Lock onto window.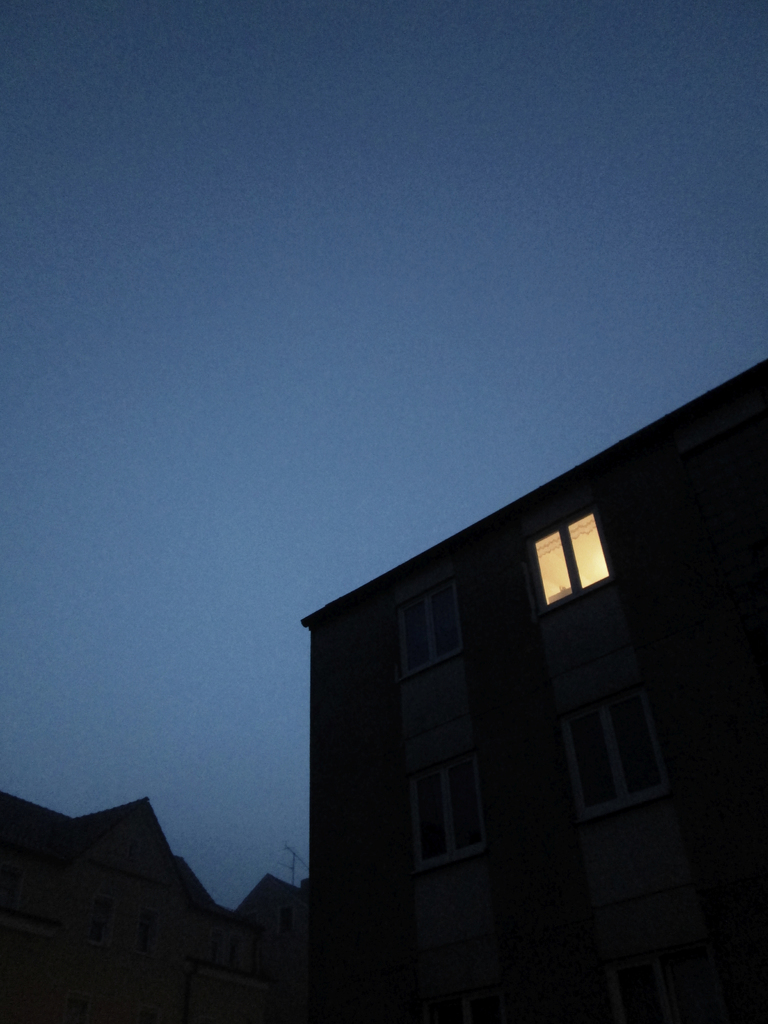
Locked: [400, 751, 487, 872].
